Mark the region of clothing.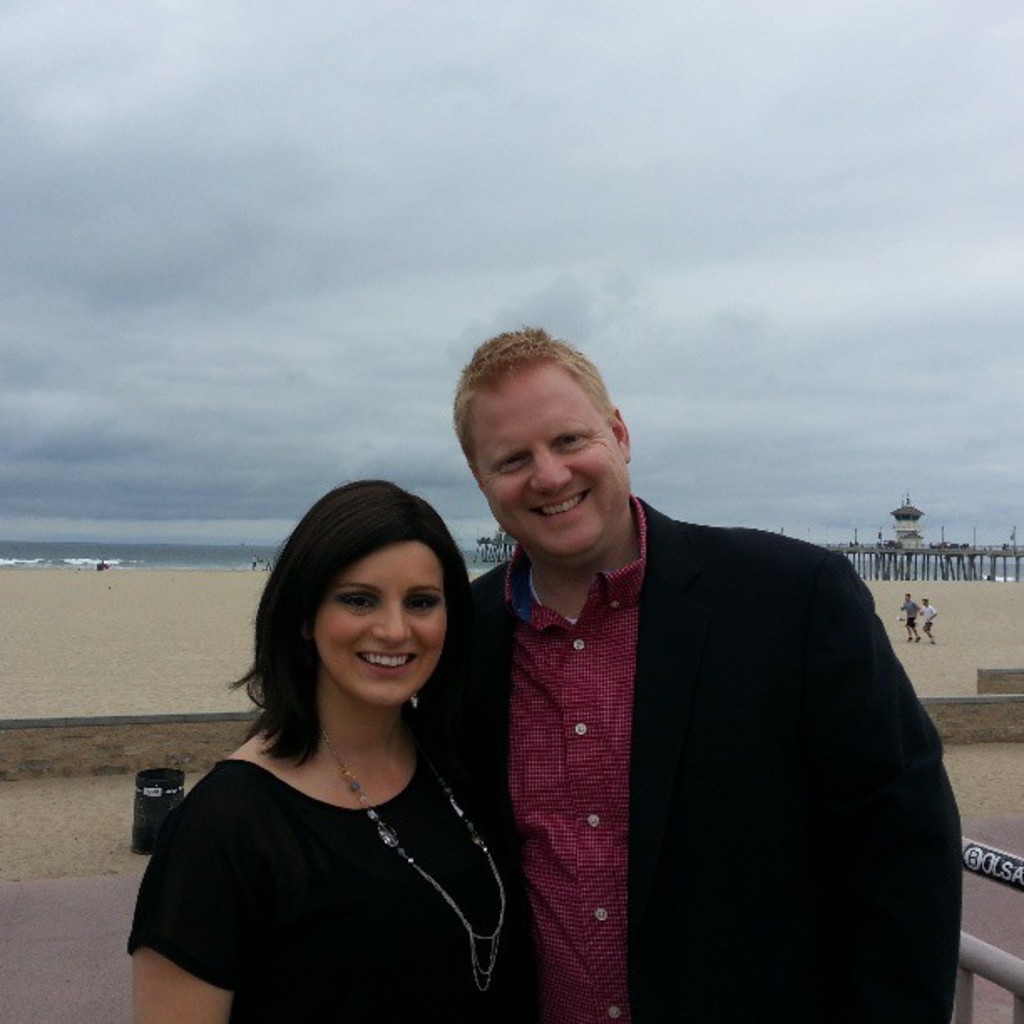
Region: crop(124, 701, 525, 1022).
